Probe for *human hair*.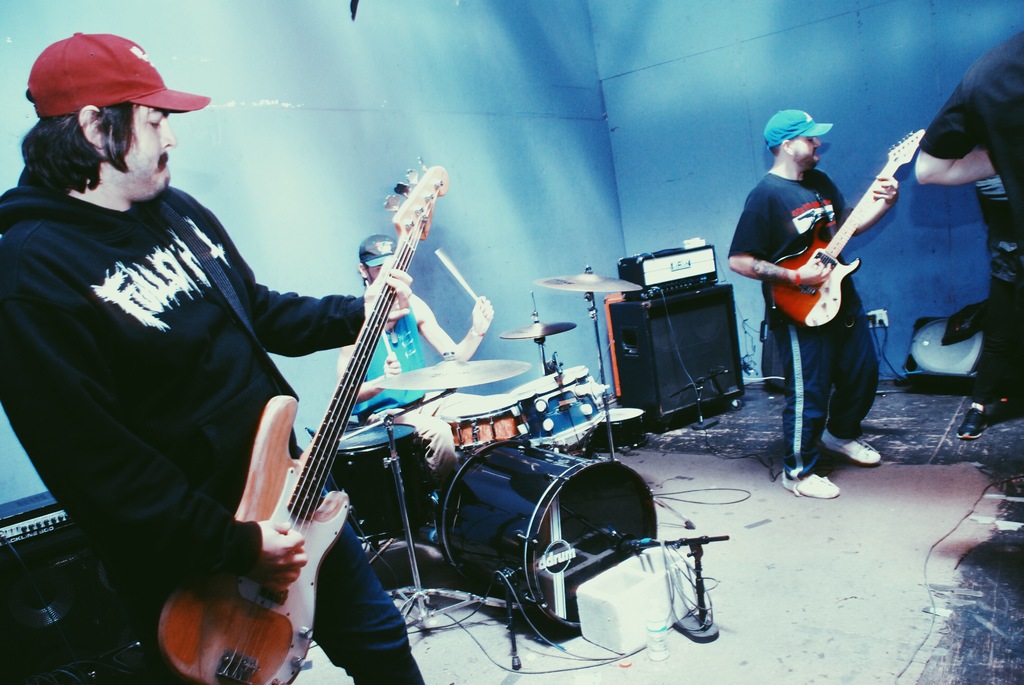
Probe result: [x1=357, y1=262, x2=369, y2=286].
